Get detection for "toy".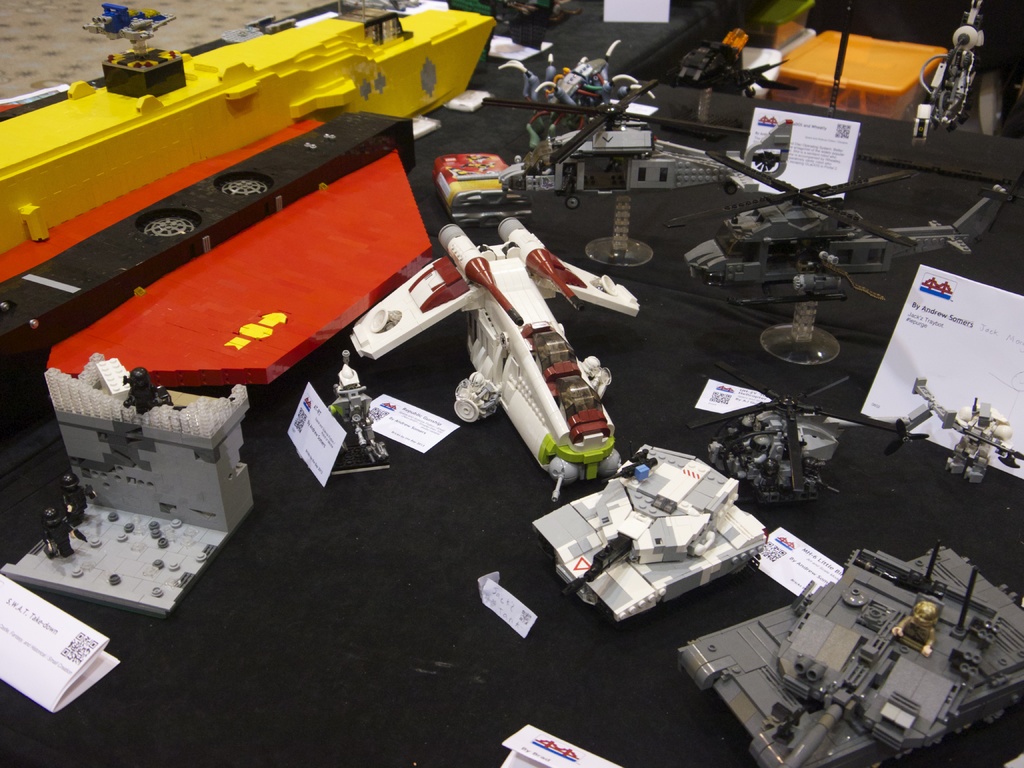
Detection: 685/540/1022/767.
